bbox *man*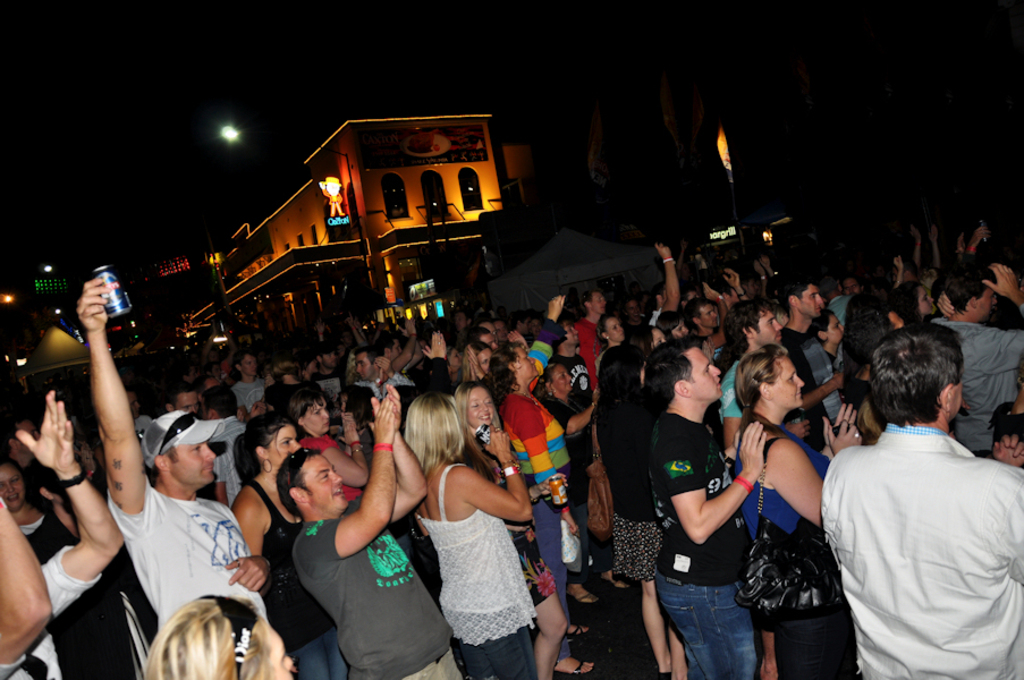
[x1=451, y1=309, x2=472, y2=337]
